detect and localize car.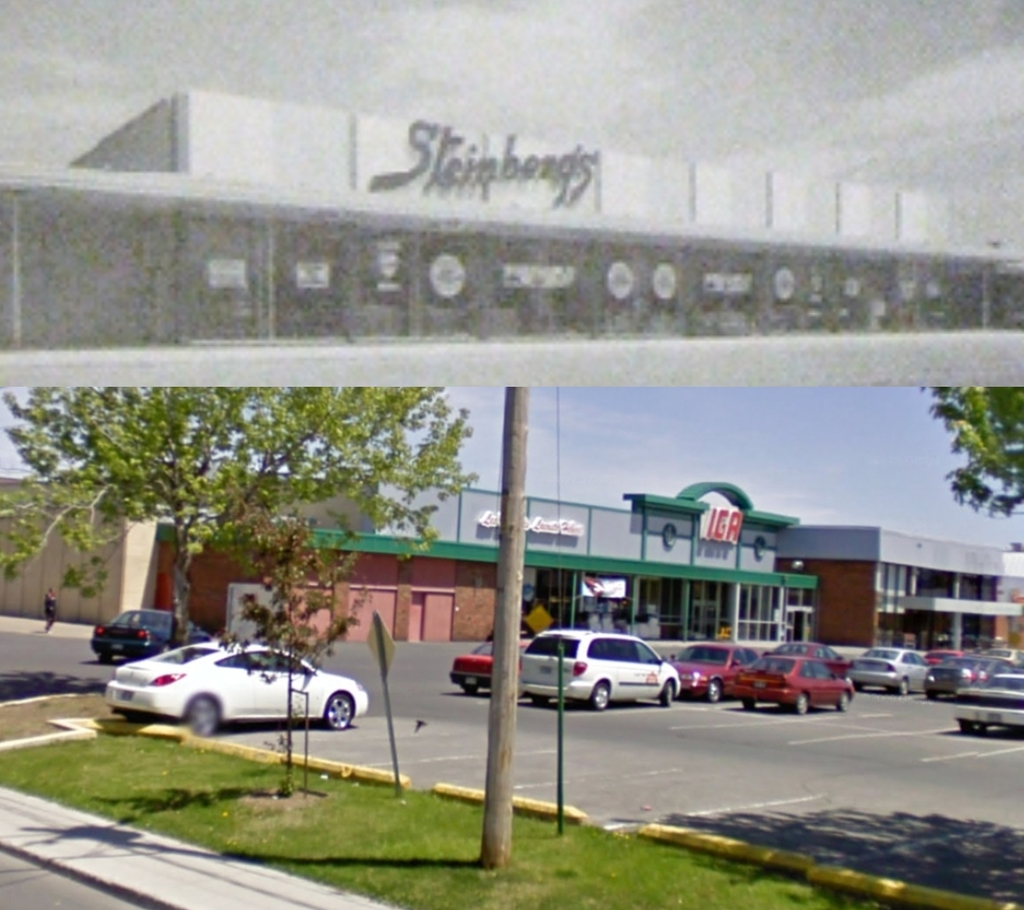
Localized at 101:639:369:742.
